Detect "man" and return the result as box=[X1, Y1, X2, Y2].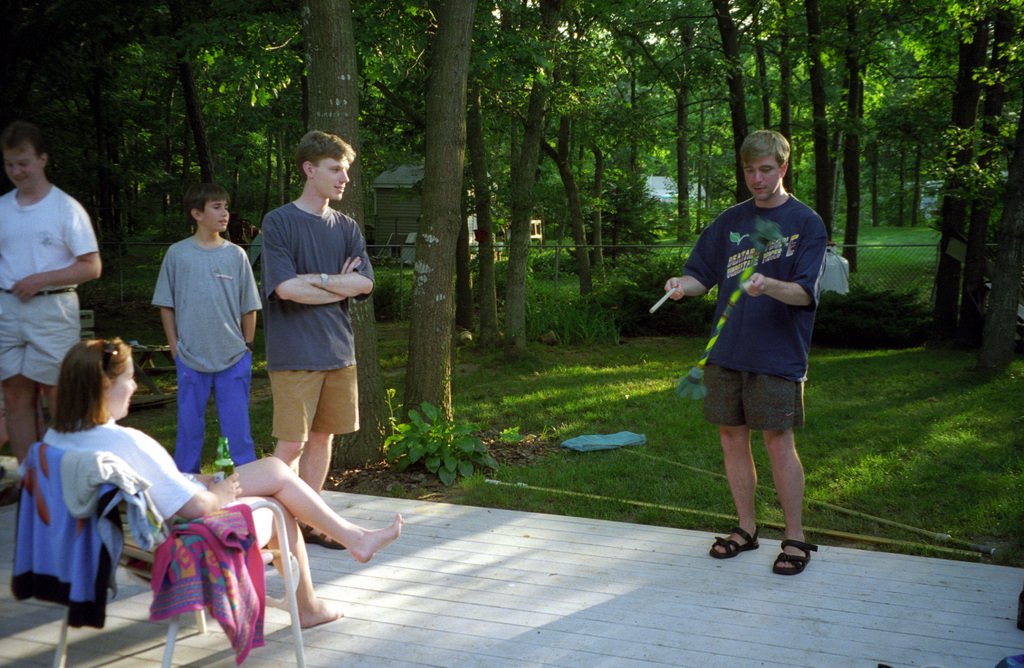
box=[656, 127, 829, 584].
